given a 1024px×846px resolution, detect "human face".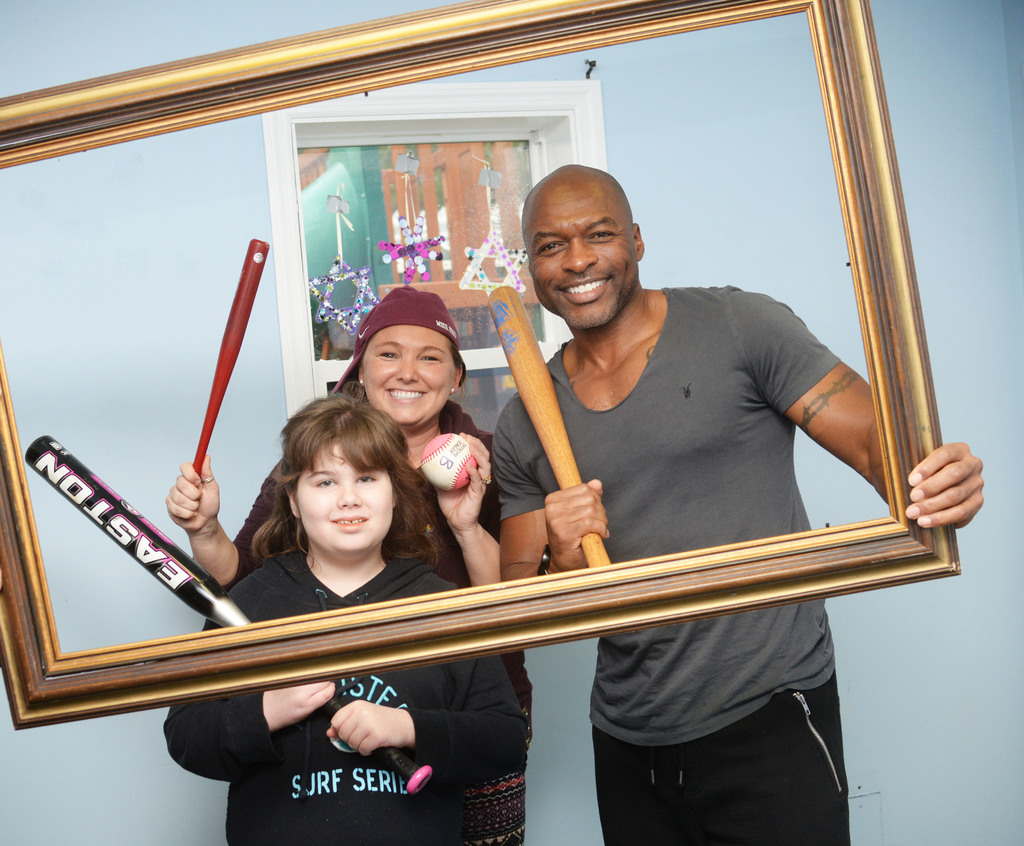
Rect(529, 191, 633, 327).
